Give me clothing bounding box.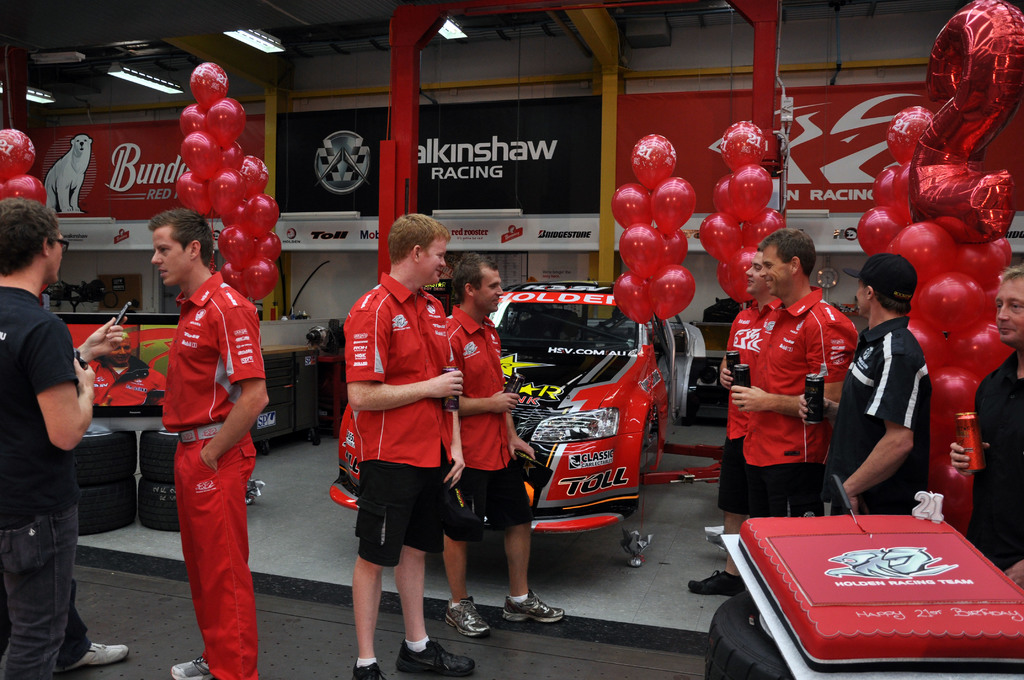
detection(340, 269, 456, 567).
